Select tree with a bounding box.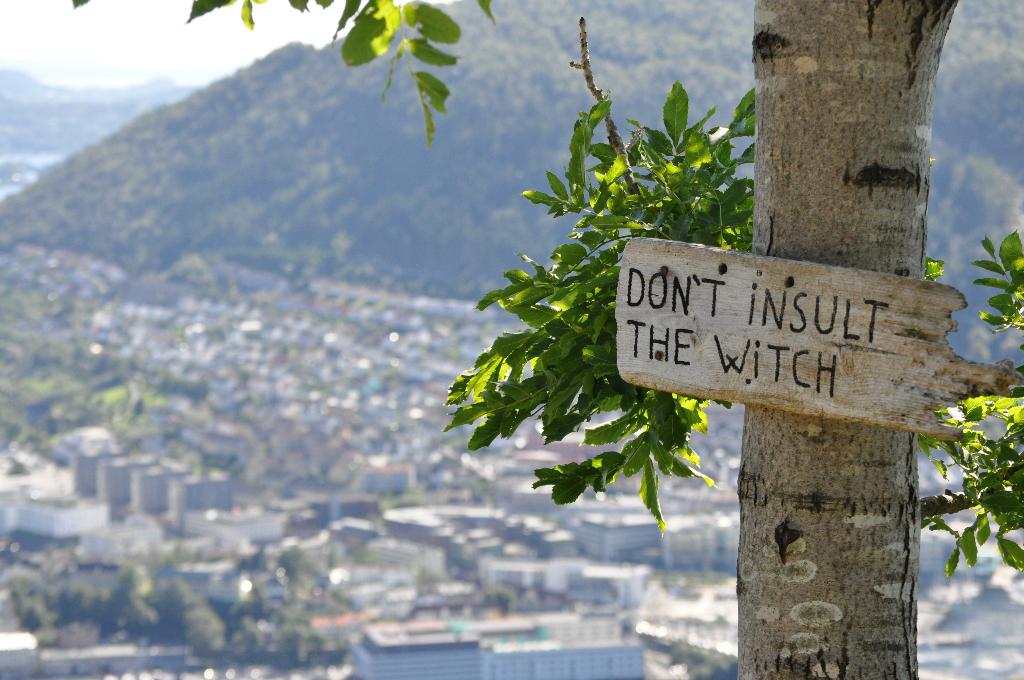
left=72, top=0, right=1023, bottom=677.
